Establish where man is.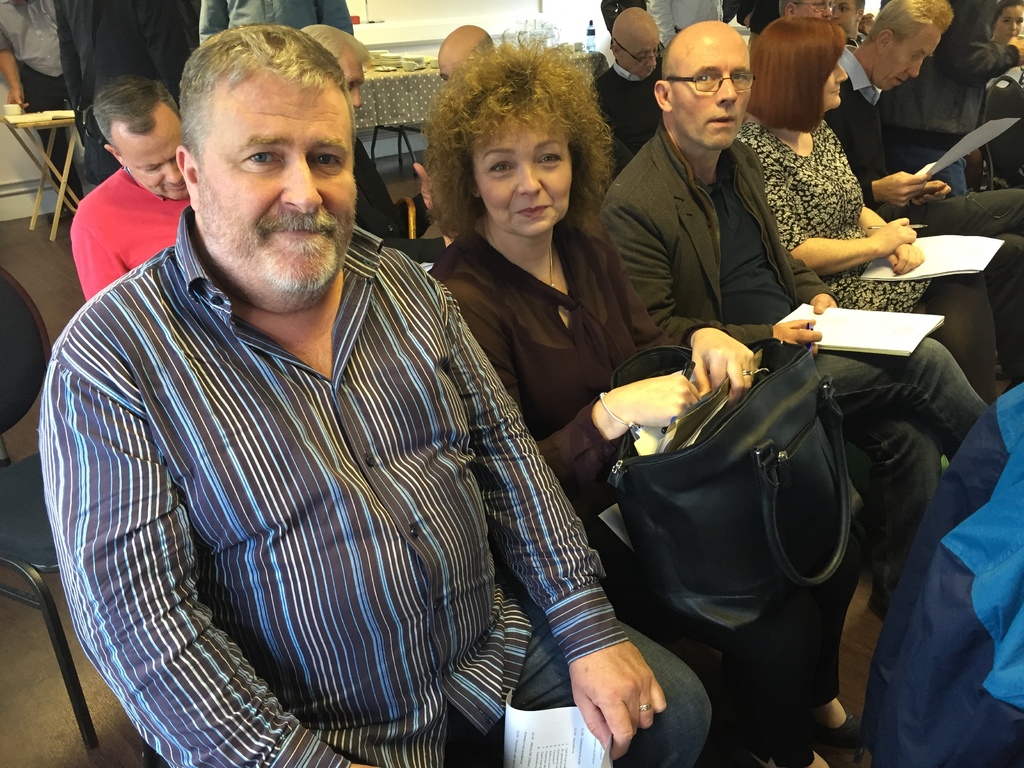
Established at [left=298, top=24, right=456, bottom=266].
